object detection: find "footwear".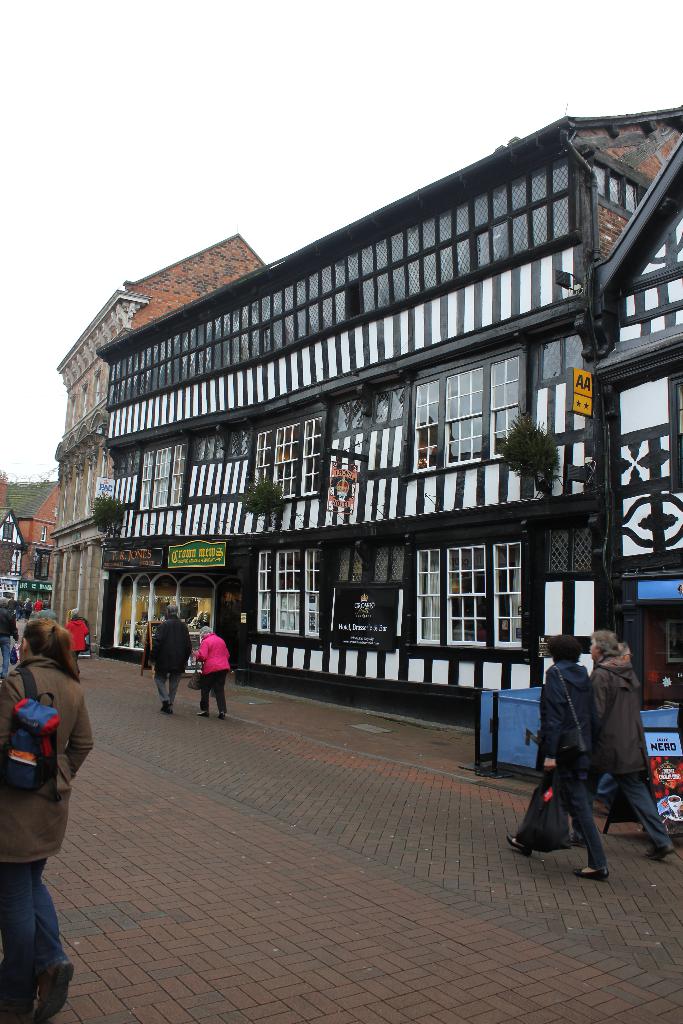
(left=213, top=710, right=231, bottom=724).
